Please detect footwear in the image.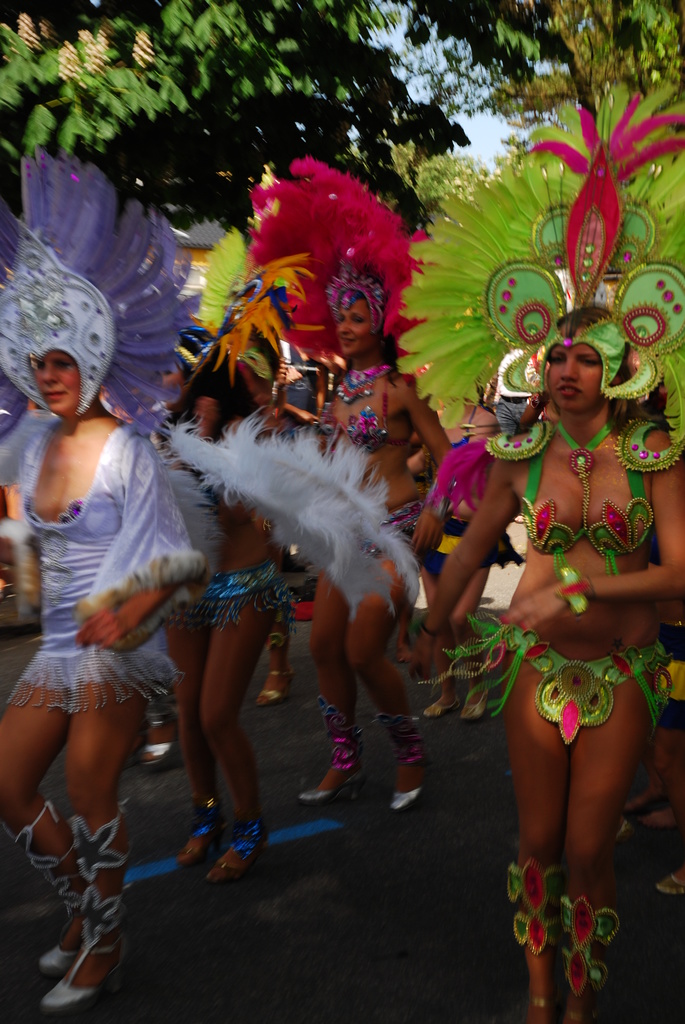
left=133, top=704, right=185, bottom=769.
